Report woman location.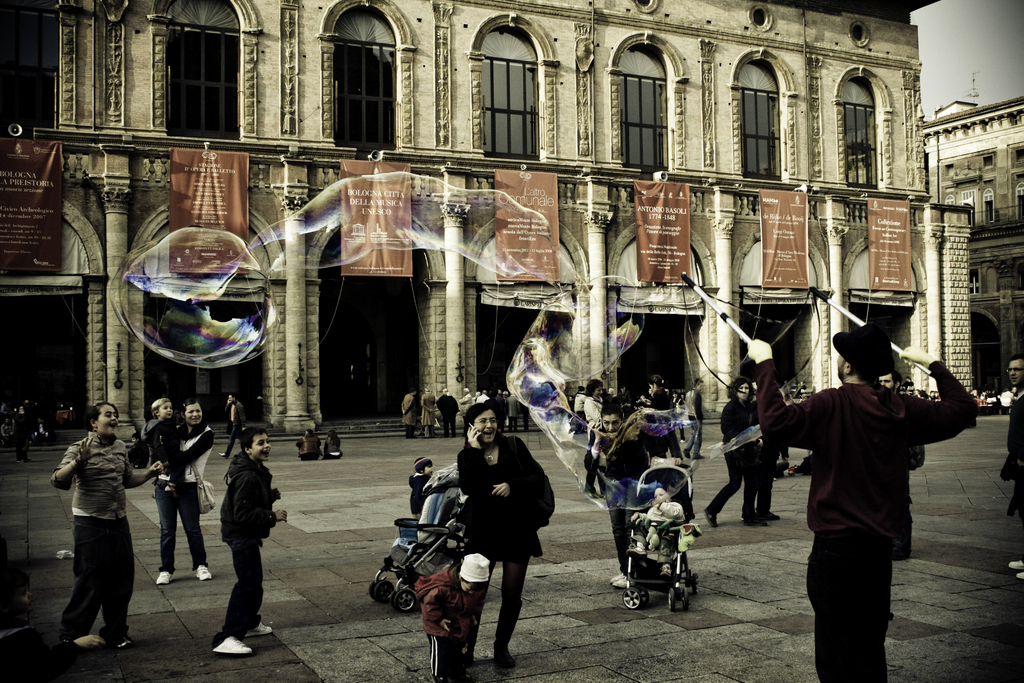
Report: rect(579, 378, 604, 495).
